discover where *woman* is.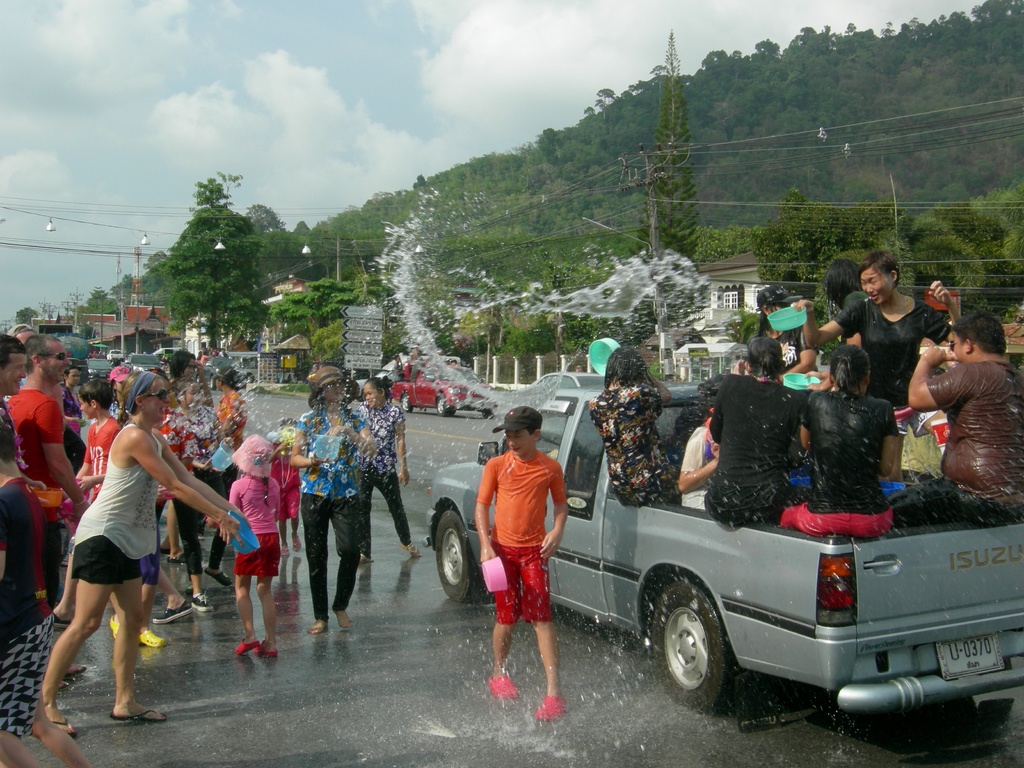
Discovered at bbox(38, 374, 202, 742).
